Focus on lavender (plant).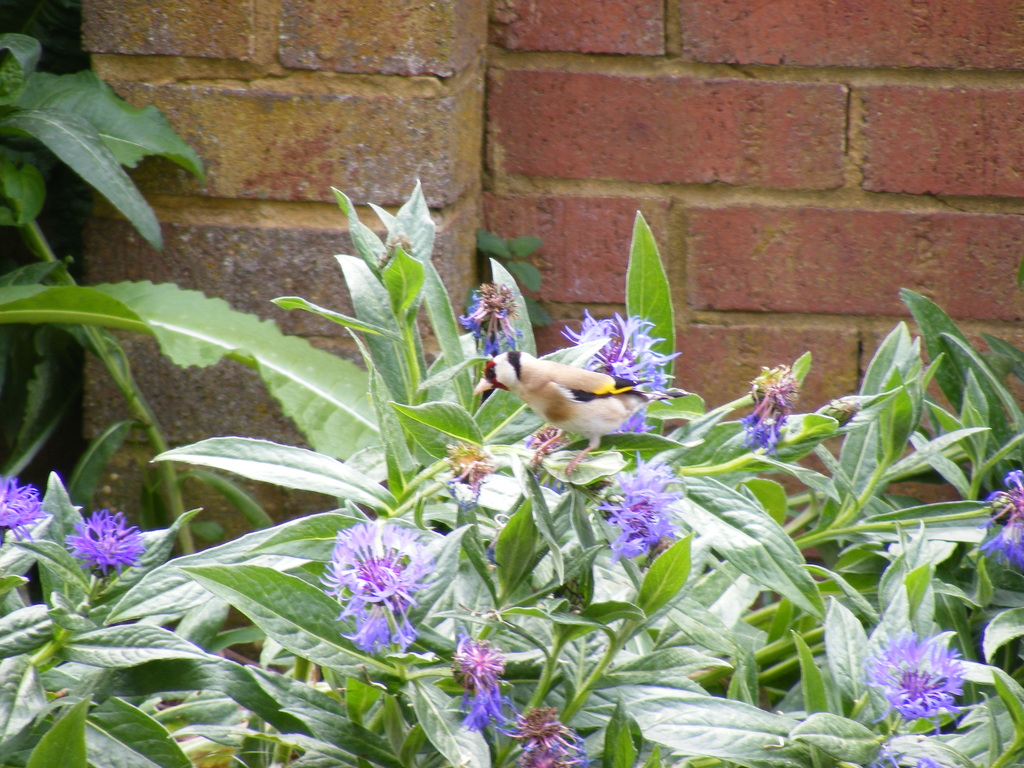
Focused at pyautogui.locateOnScreen(548, 306, 684, 432).
